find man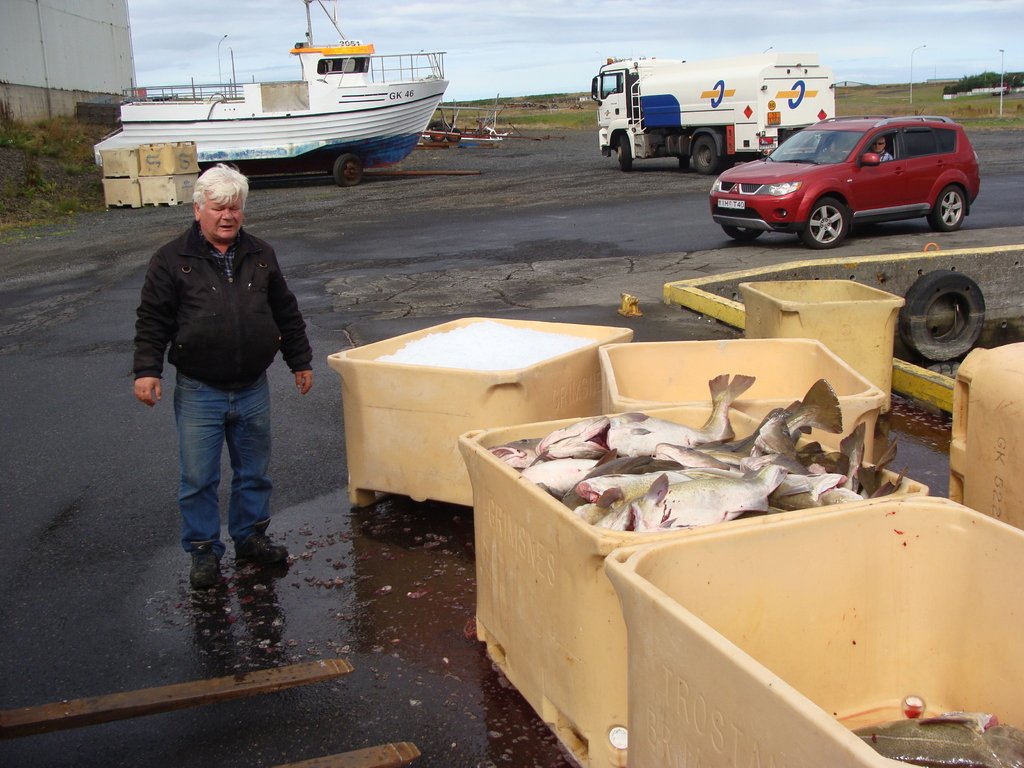
<box>874,138,890,161</box>
